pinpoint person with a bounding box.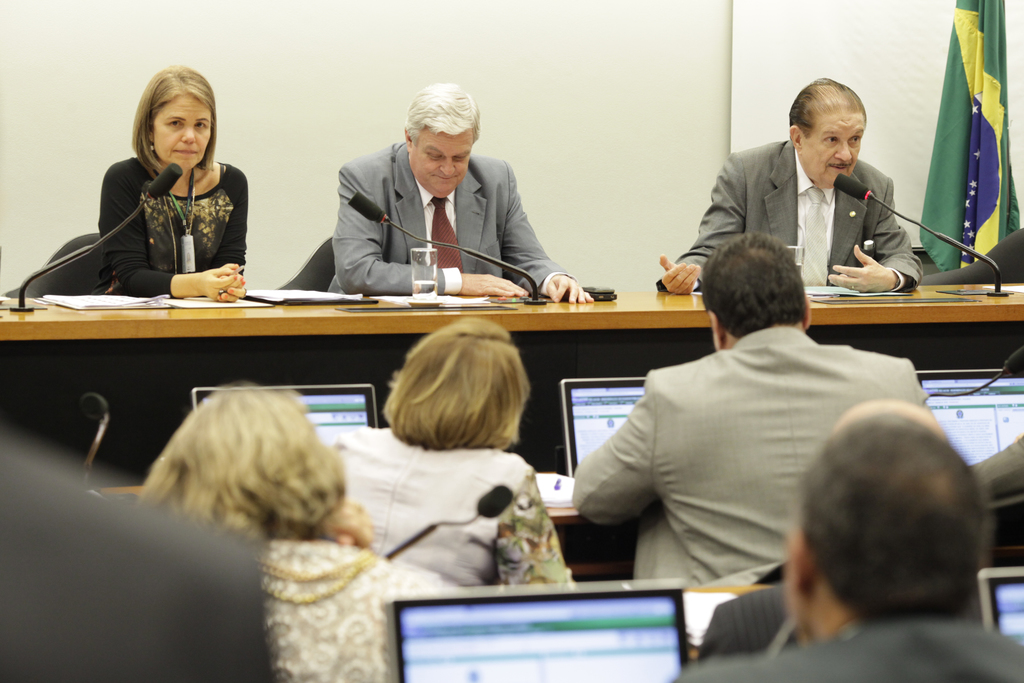
detection(669, 406, 1023, 682).
